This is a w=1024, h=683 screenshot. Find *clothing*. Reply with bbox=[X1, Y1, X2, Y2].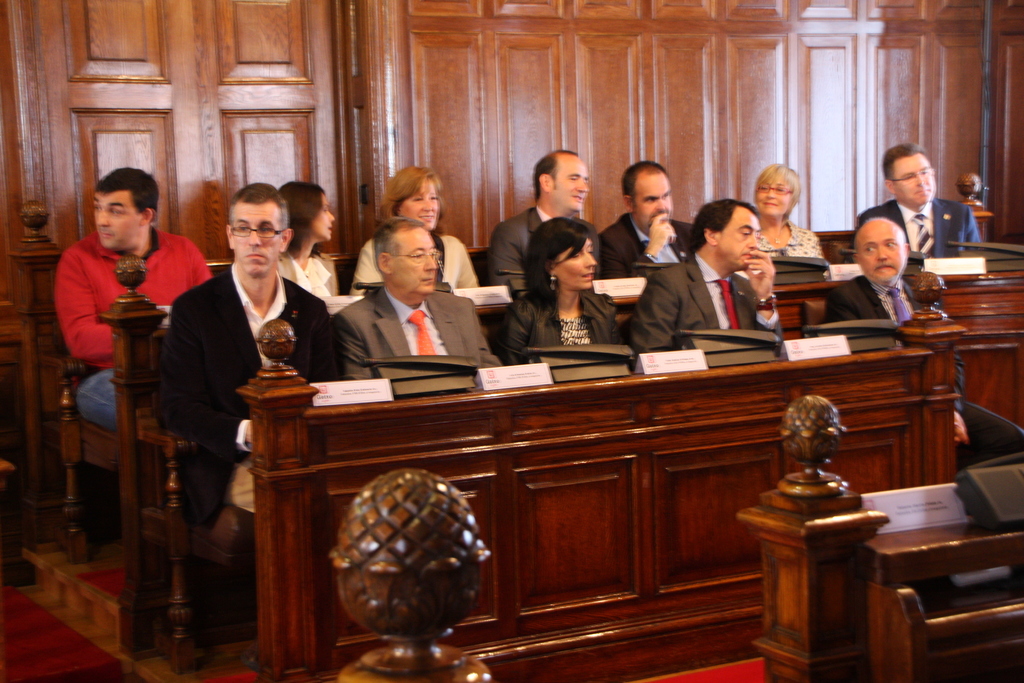
bbox=[350, 236, 479, 296].
